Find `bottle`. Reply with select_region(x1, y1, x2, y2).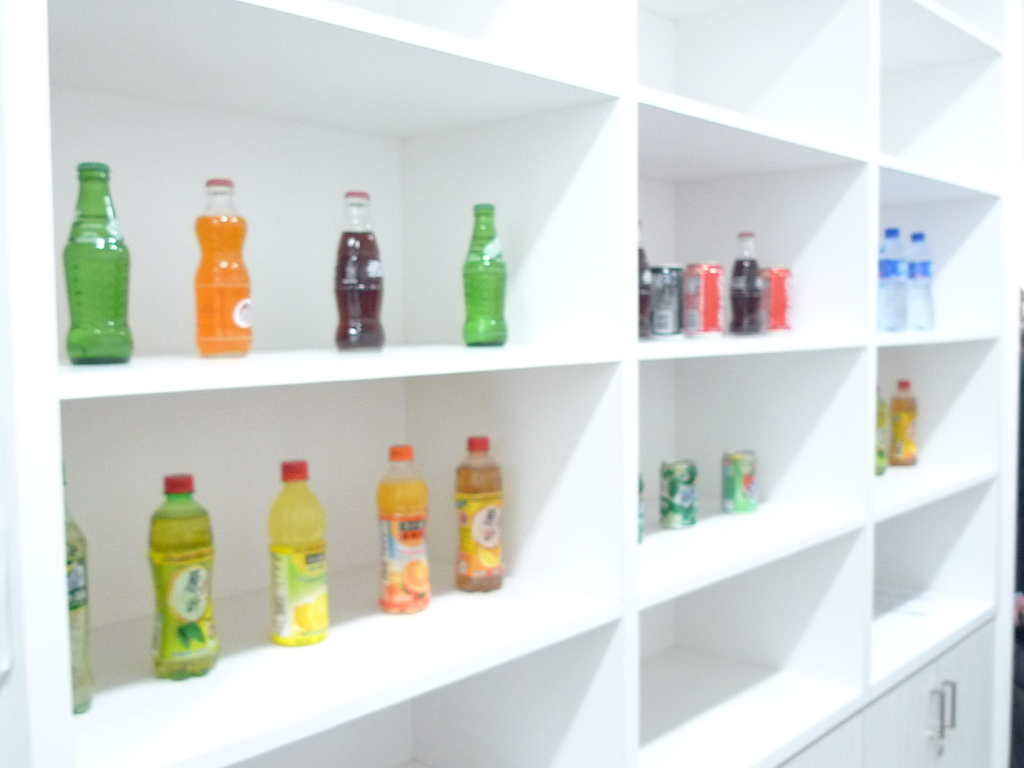
select_region(52, 159, 139, 374).
